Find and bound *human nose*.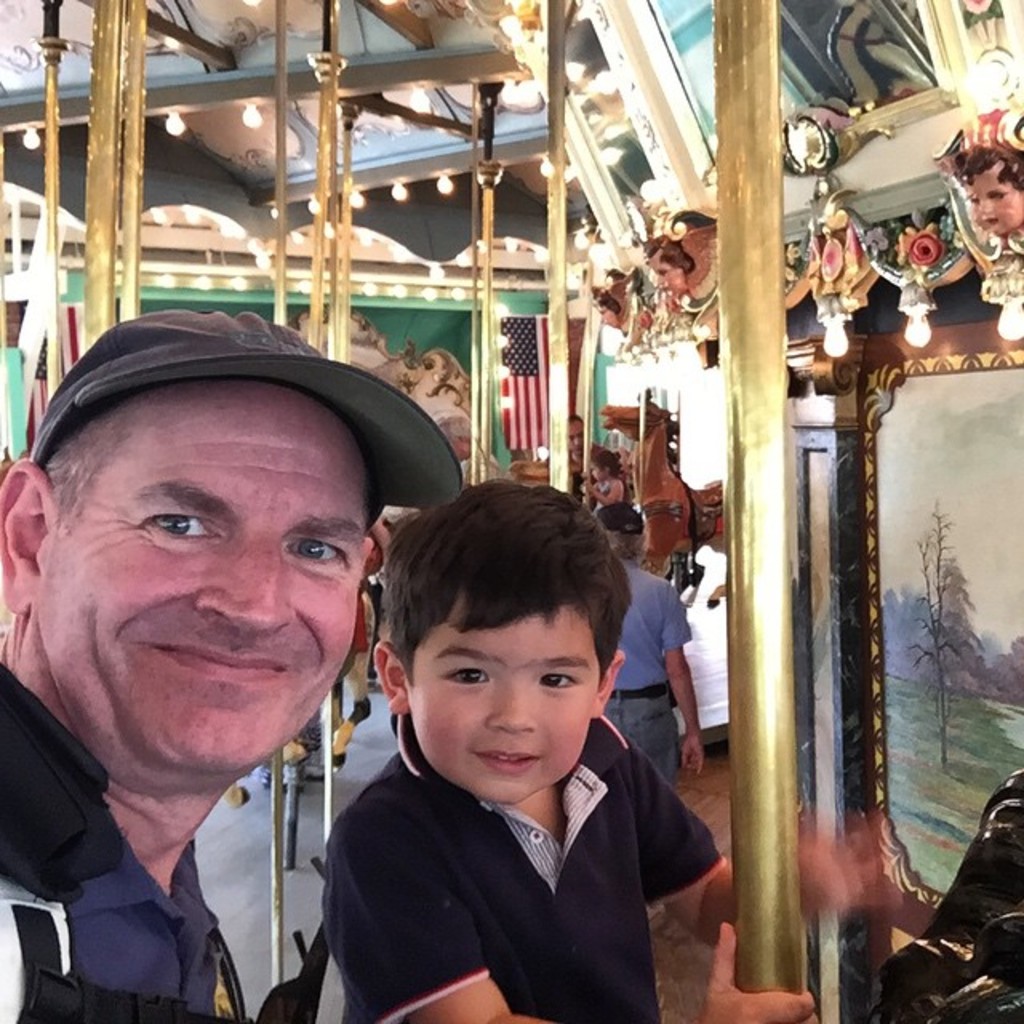
Bound: (194, 536, 298, 632).
